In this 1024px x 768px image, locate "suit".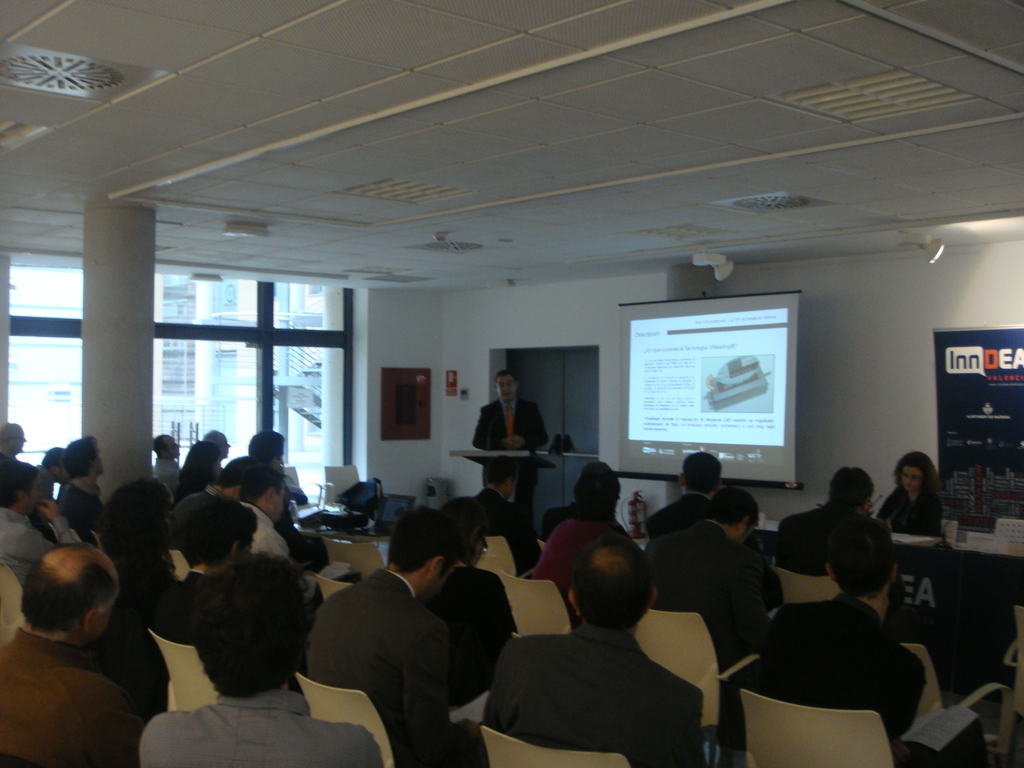
Bounding box: select_region(450, 589, 727, 757).
